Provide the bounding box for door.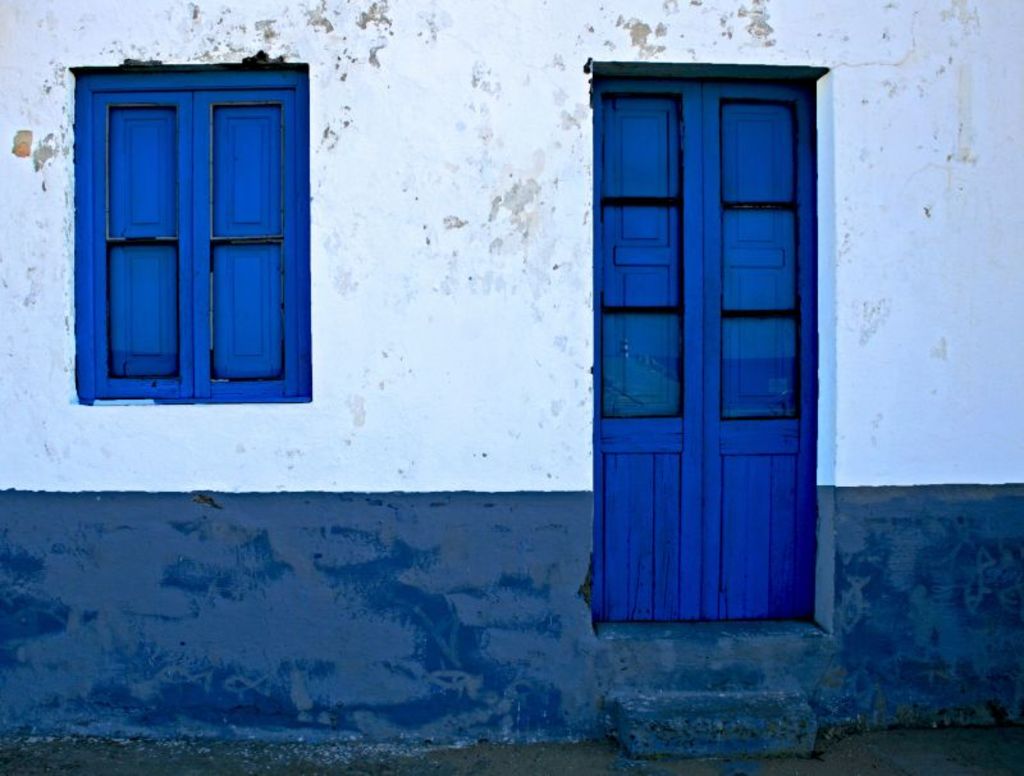
595, 78, 818, 620.
